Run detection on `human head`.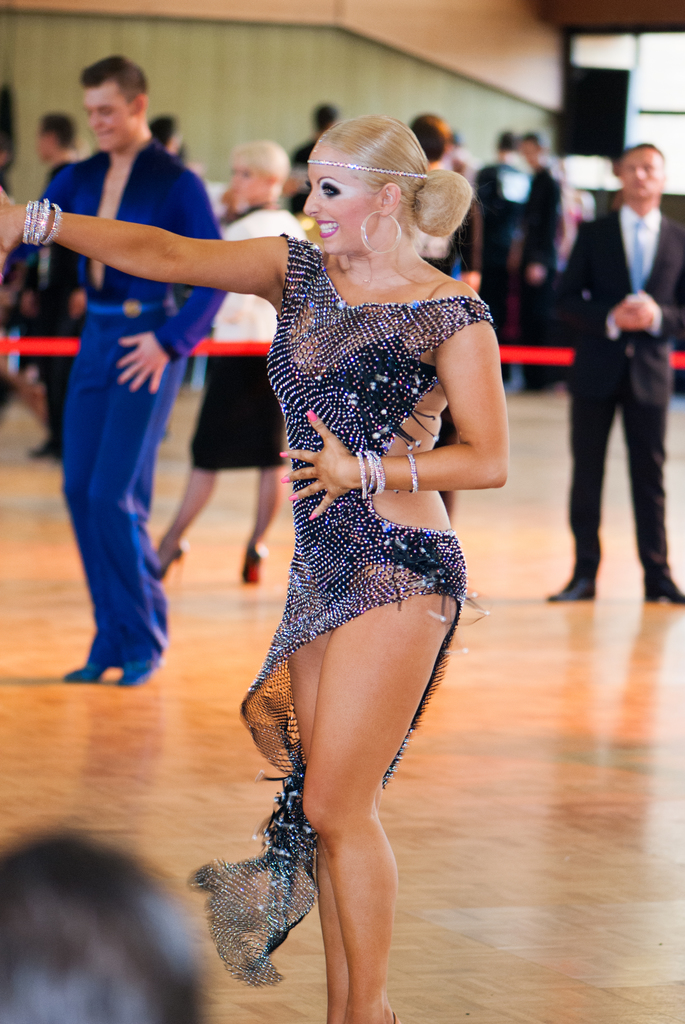
Result: x1=226 y1=143 x2=301 y2=204.
